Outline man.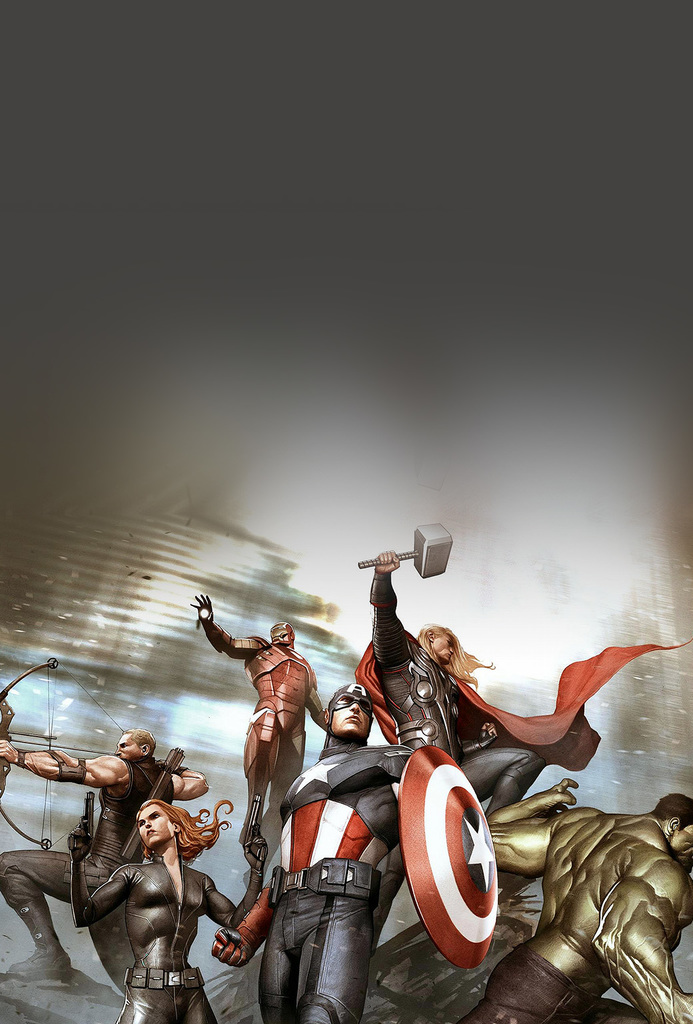
Outline: bbox(0, 729, 217, 981).
